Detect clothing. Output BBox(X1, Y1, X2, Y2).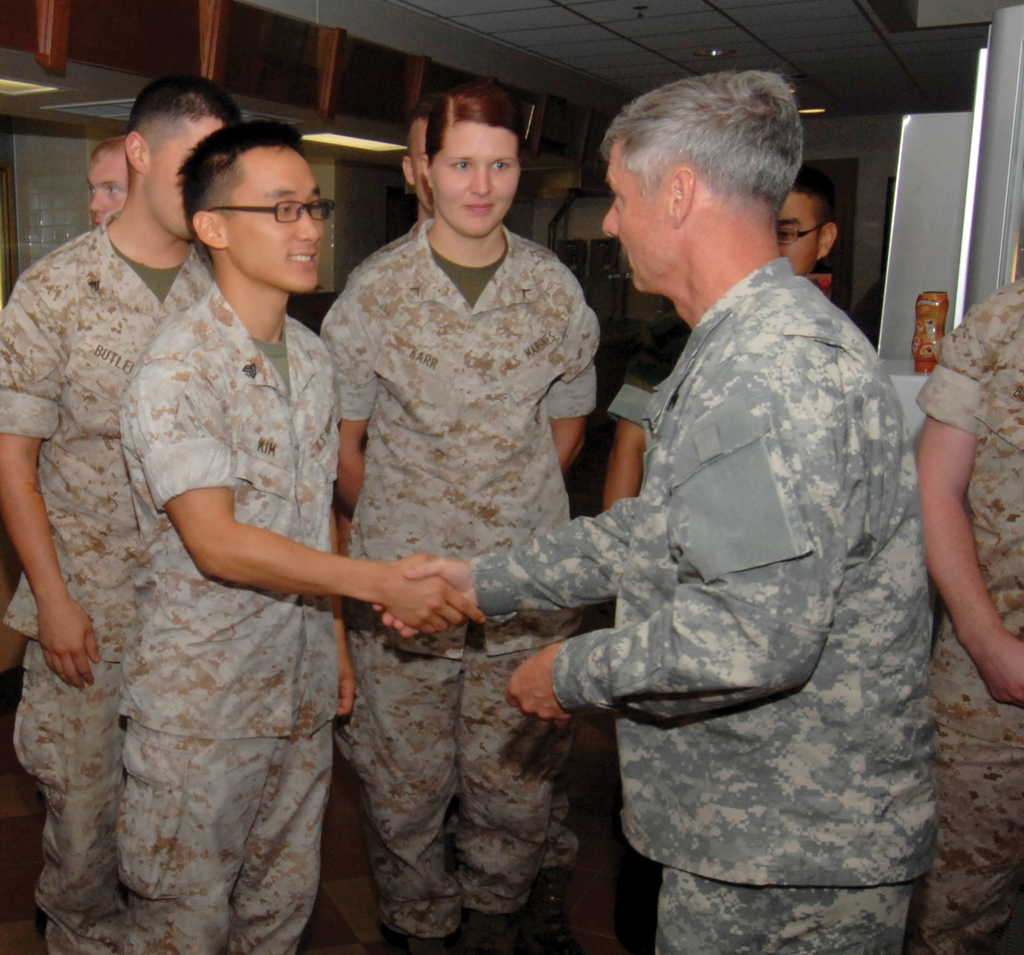
BBox(0, 203, 211, 954).
